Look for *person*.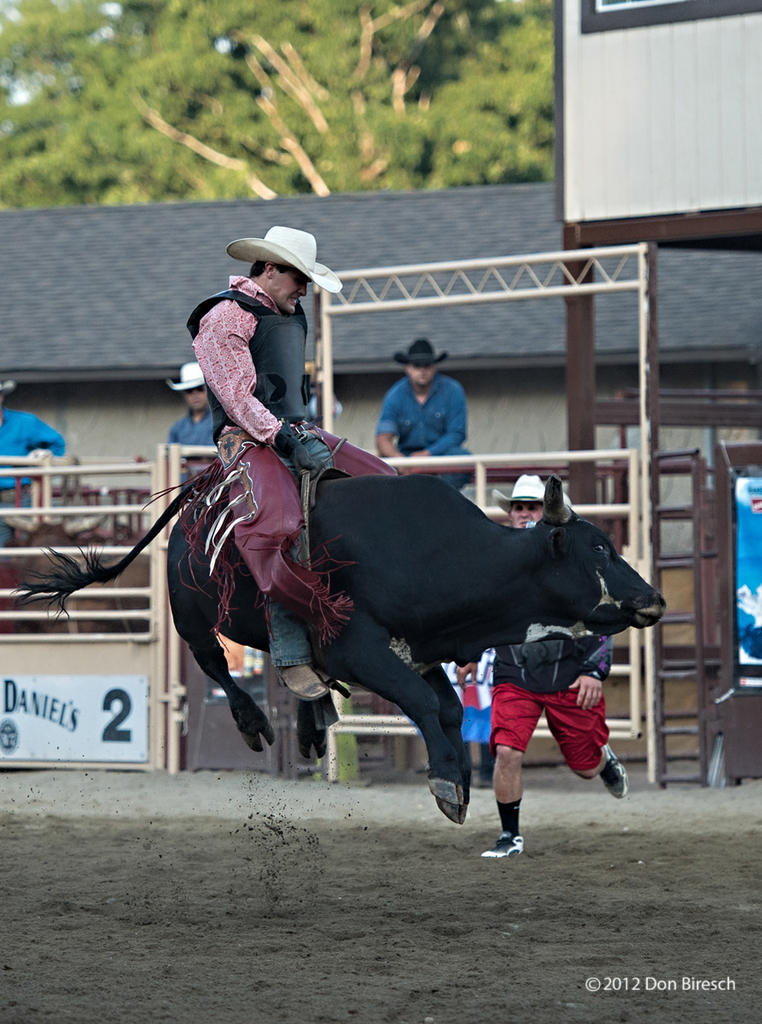
Found: x1=386, y1=341, x2=474, y2=475.
